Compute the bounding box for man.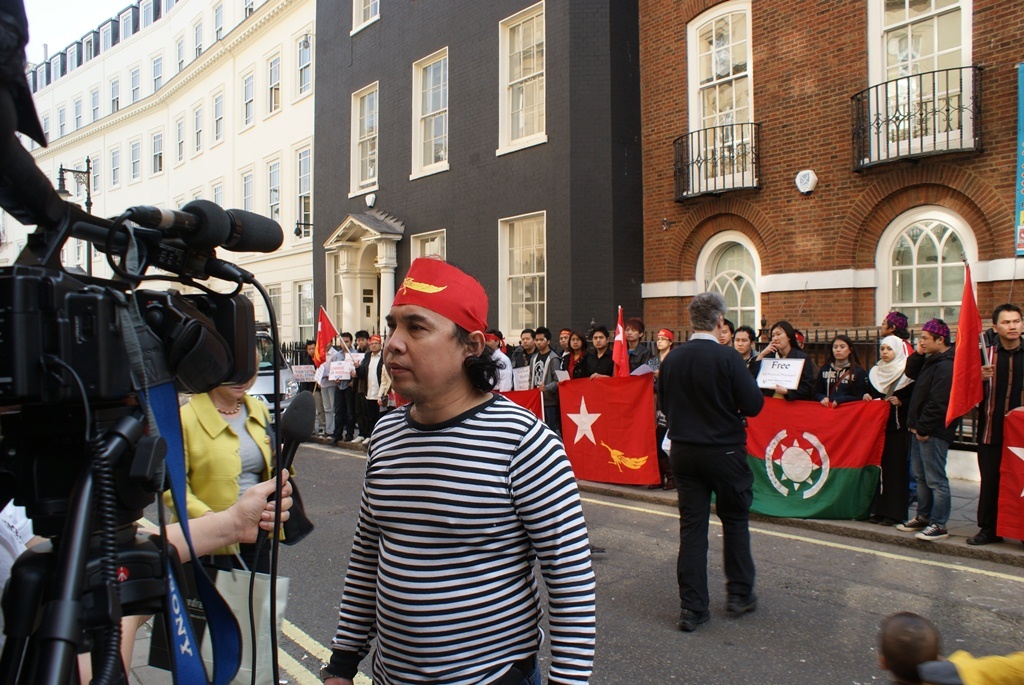
659, 282, 789, 645.
